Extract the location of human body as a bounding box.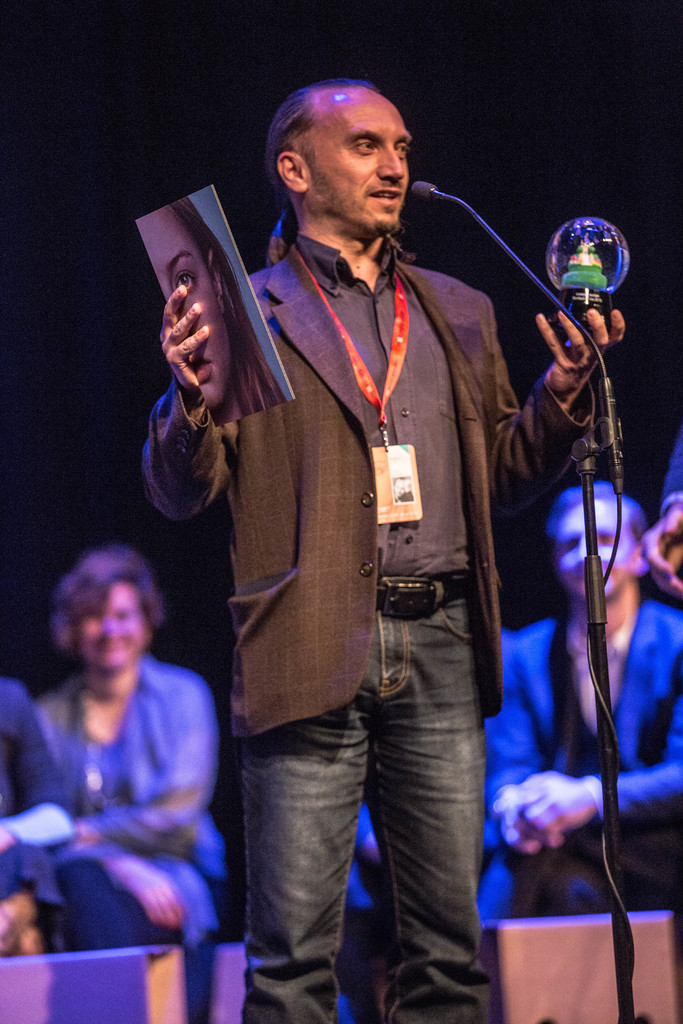
BBox(0, 673, 63, 952).
